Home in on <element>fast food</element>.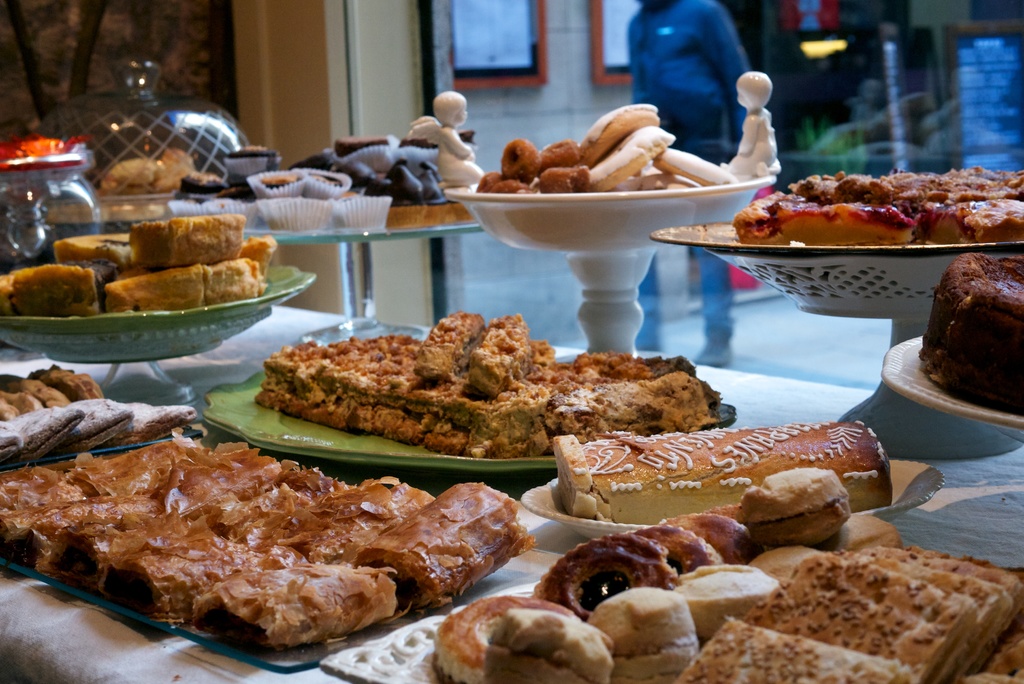
Homed in at bbox(211, 469, 349, 548).
